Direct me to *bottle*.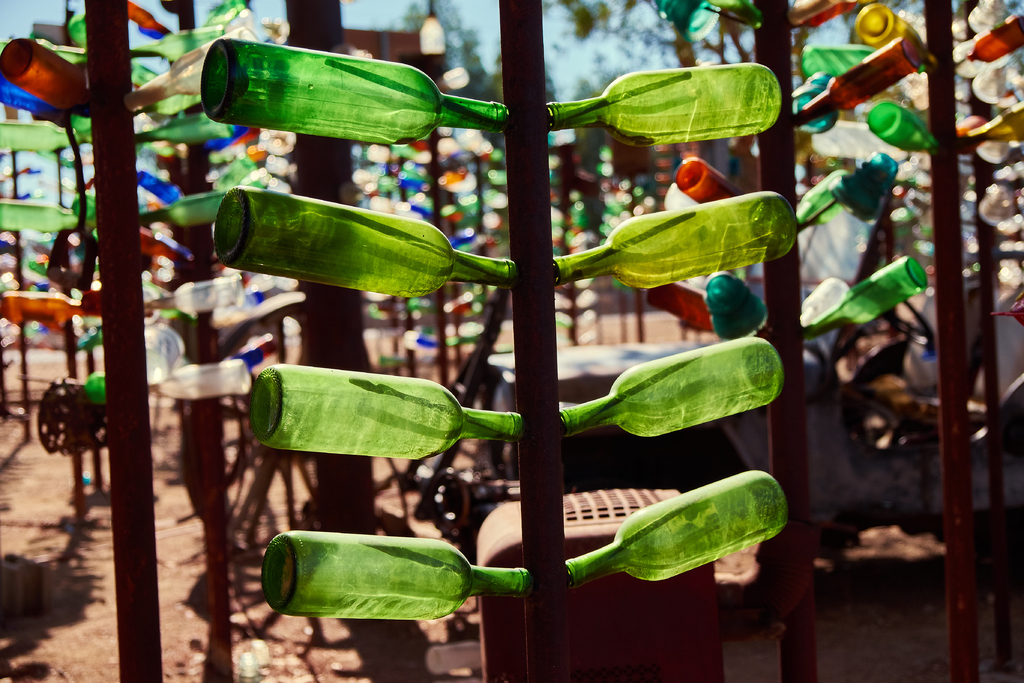
Direction: rect(0, 292, 100, 334).
